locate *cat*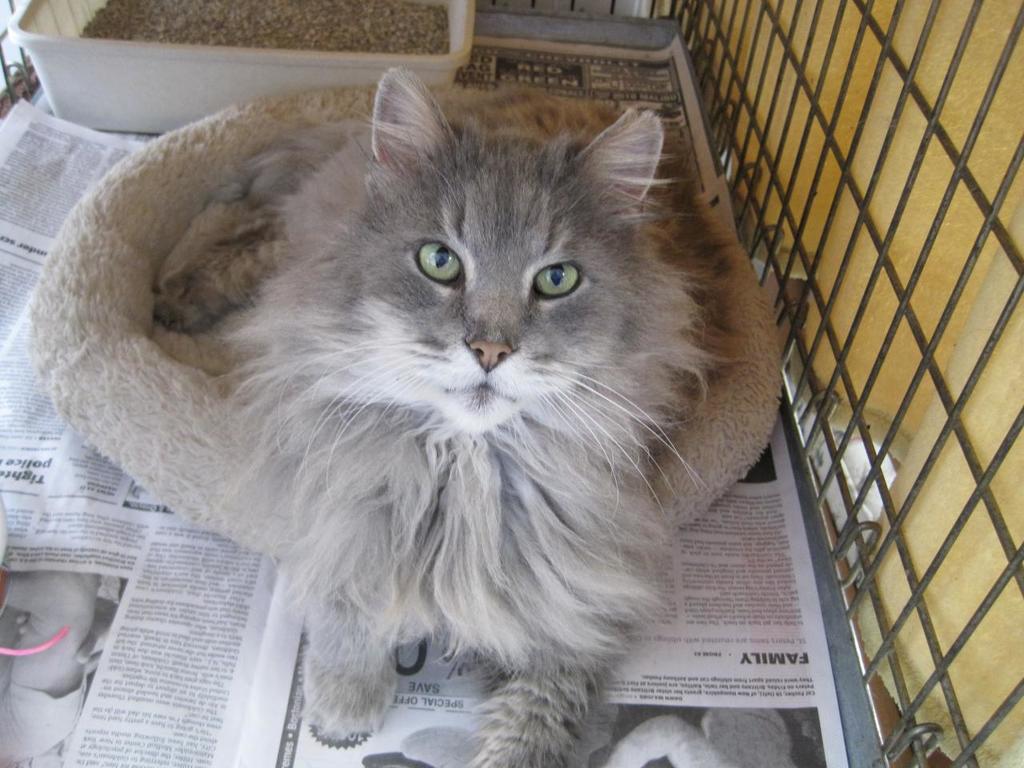
<bbox>218, 62, 738, 767</bbox>
